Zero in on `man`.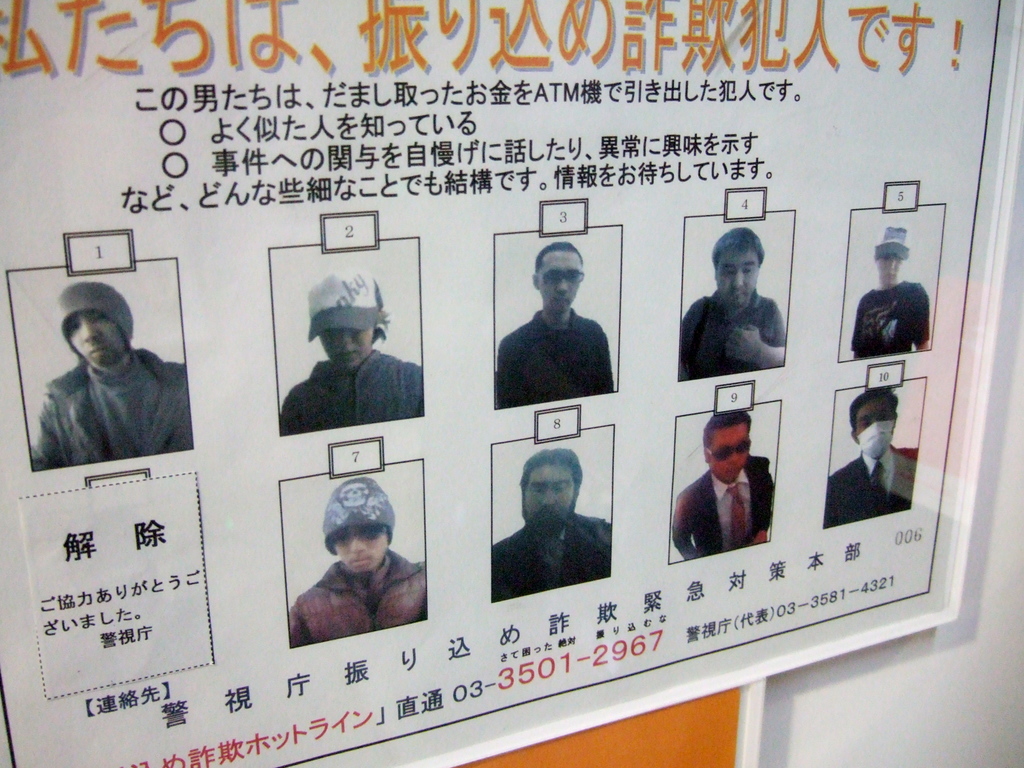
Zeroed in: crop(490, 447, 611, 603).
